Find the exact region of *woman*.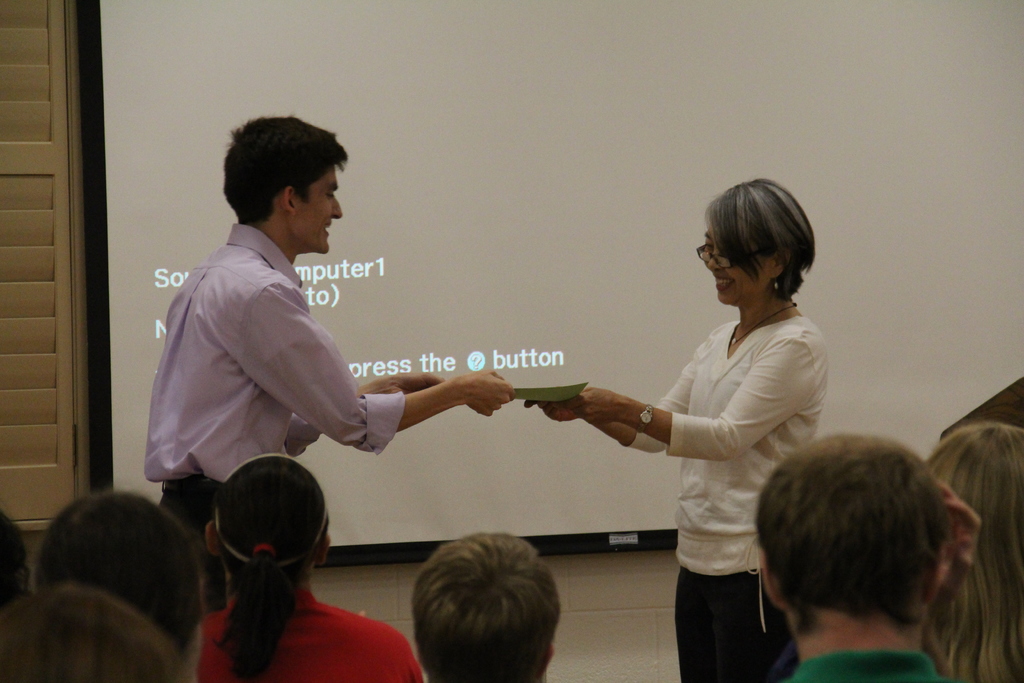
Exact region: Rect(193, 446, 420, 682).
